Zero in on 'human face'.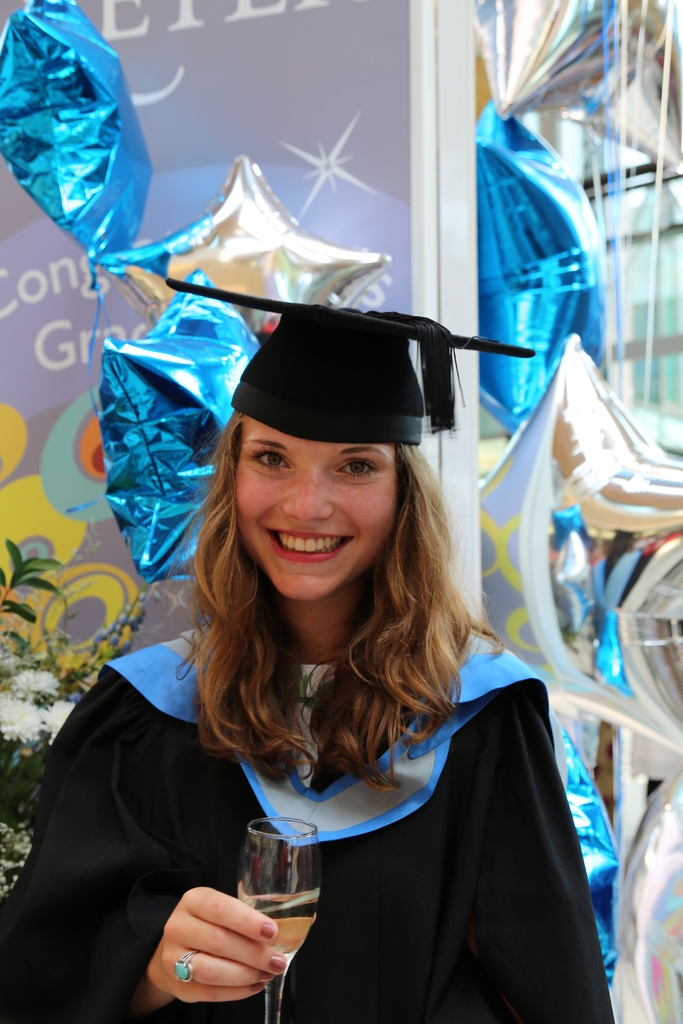
Zeroed in: bbox=(233, 414, 397, 603).
